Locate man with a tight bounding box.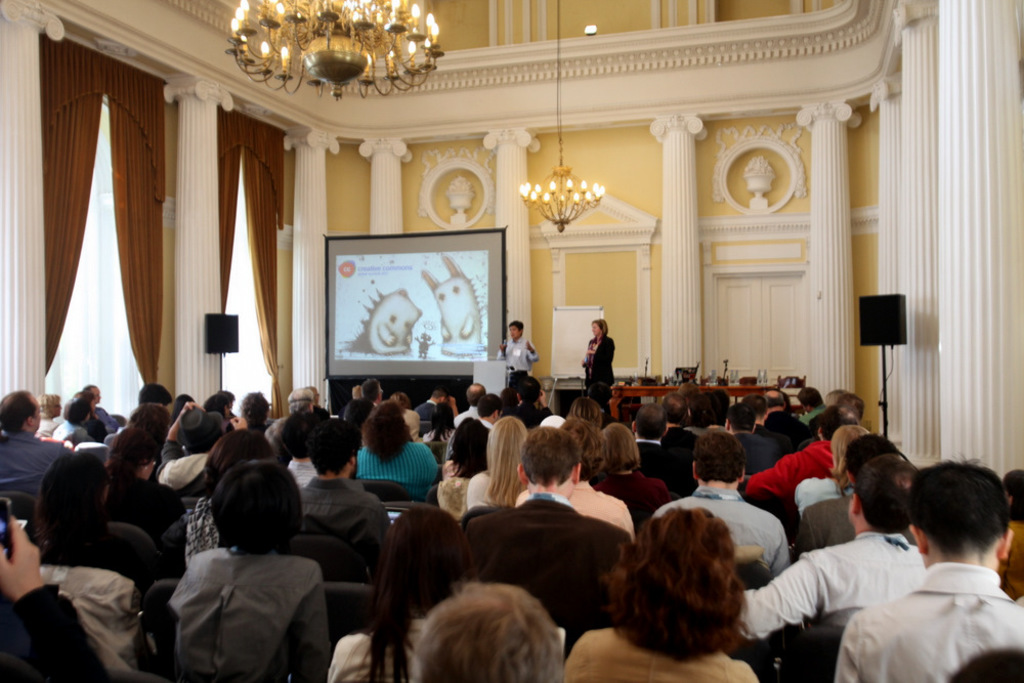
<region>813, 473, 1023, 679</region>.
